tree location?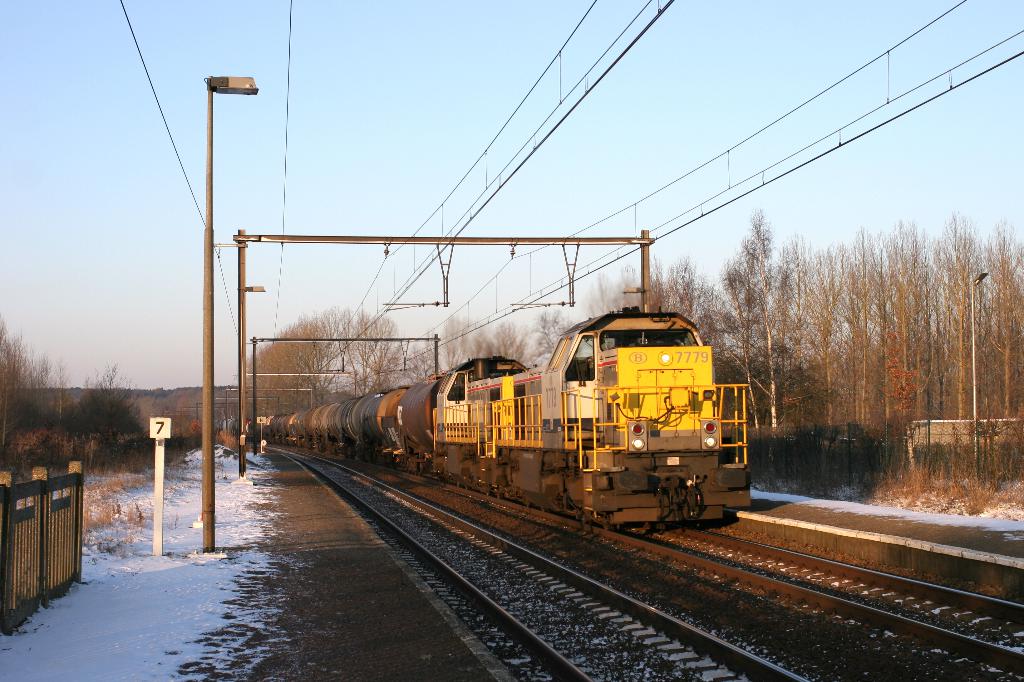
x1=0 y1=314 x2=54 y2=464
